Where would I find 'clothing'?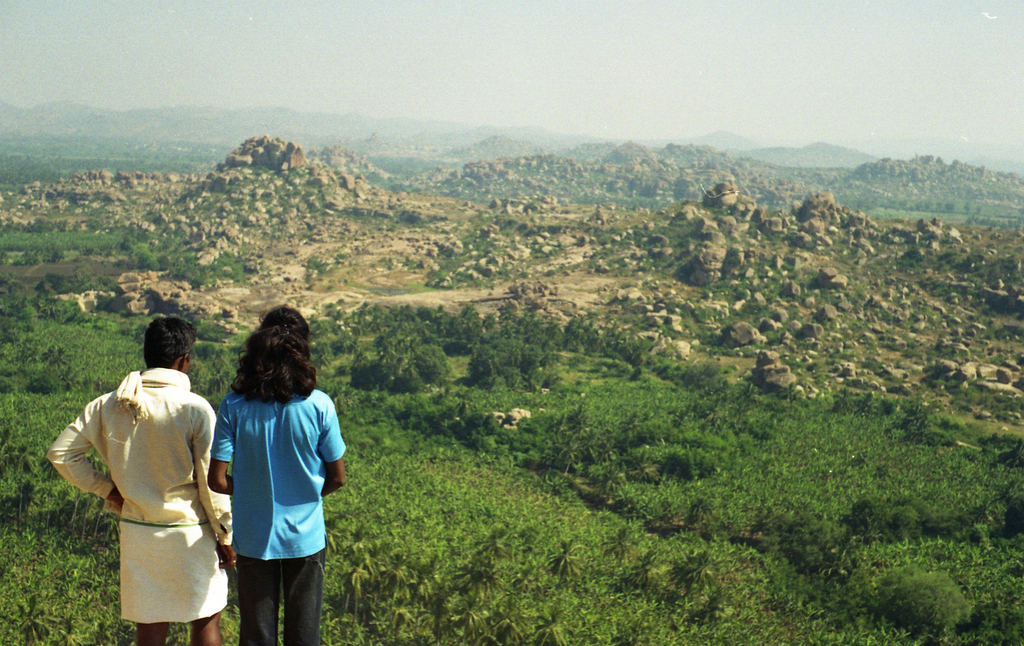
At [209, 386, 348, 558].
